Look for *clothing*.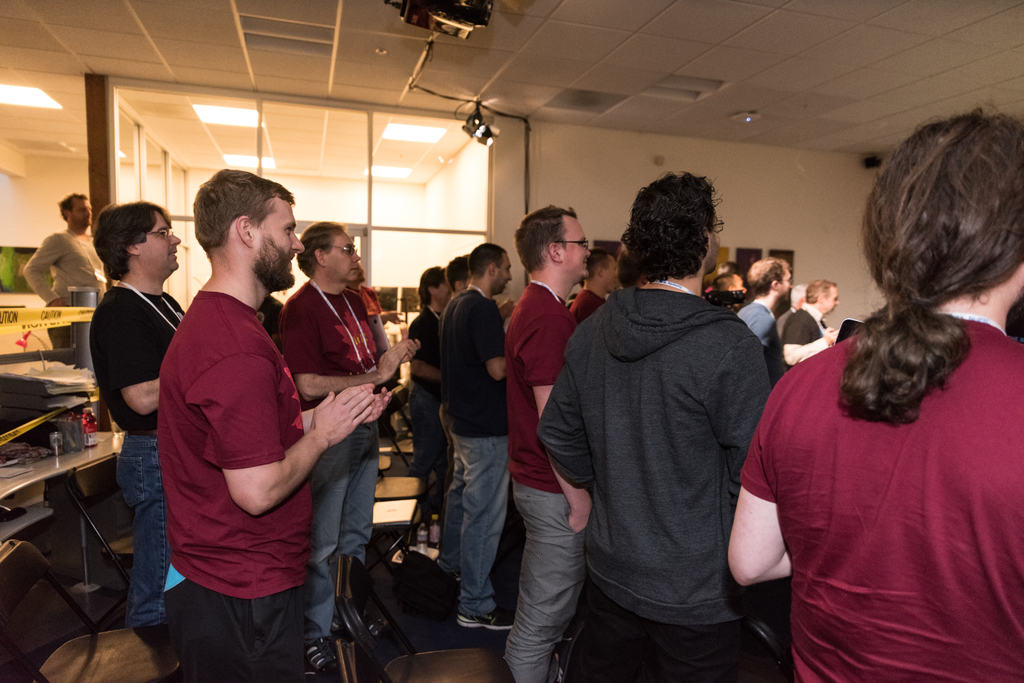
Found: <box>159,286,315,668</box>.
